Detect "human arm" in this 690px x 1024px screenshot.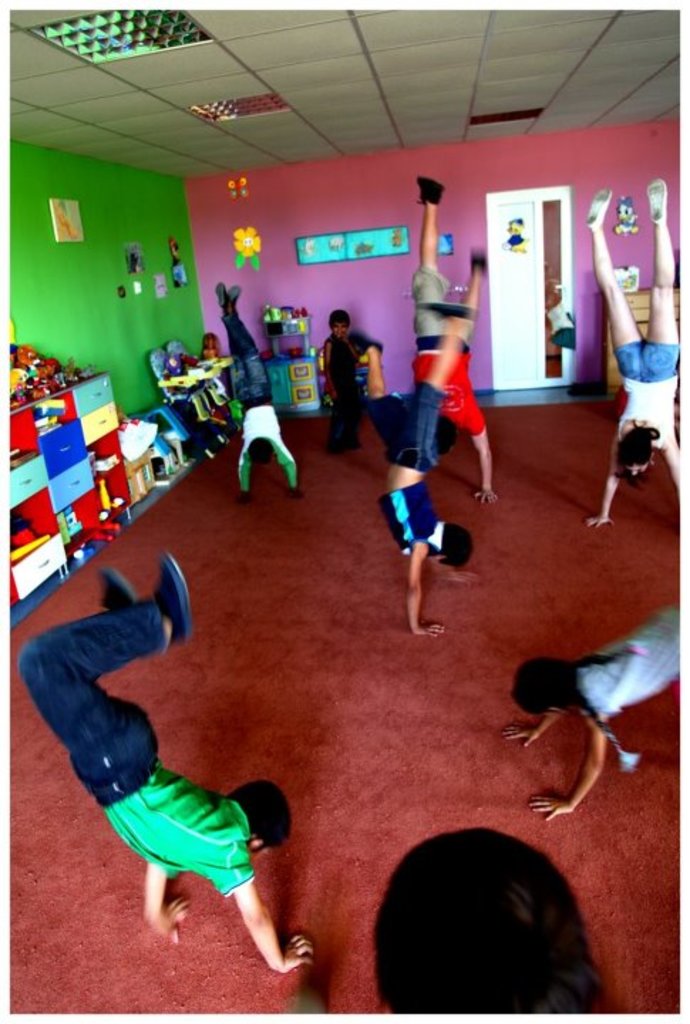
Detection: locate(467, 418, 499, 511).
